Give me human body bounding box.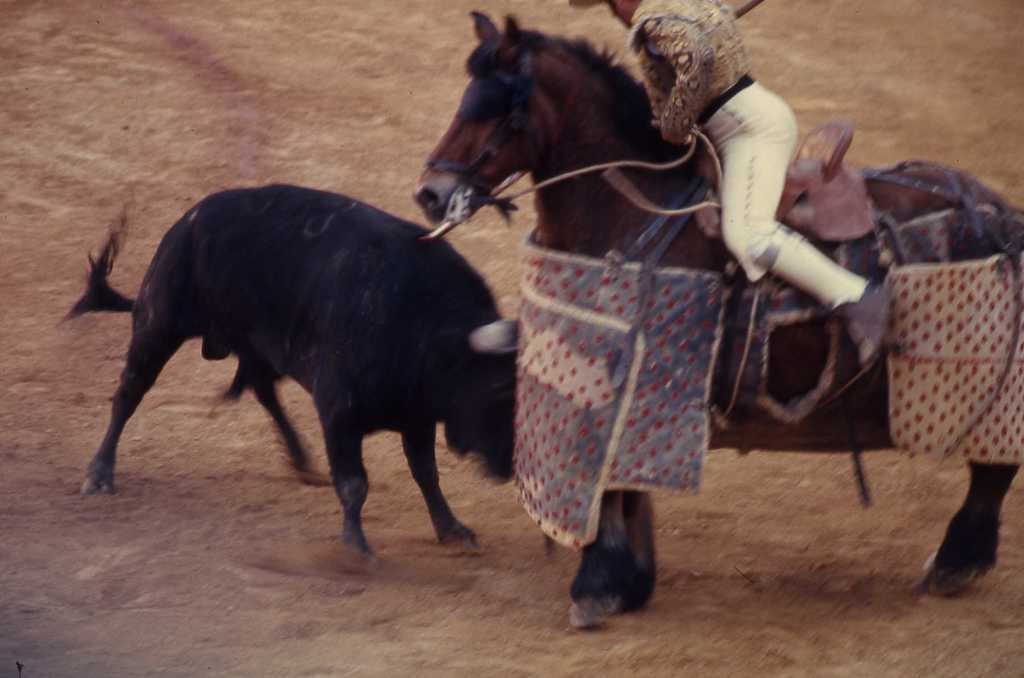
l=558, t=0, r=890, b=376.
